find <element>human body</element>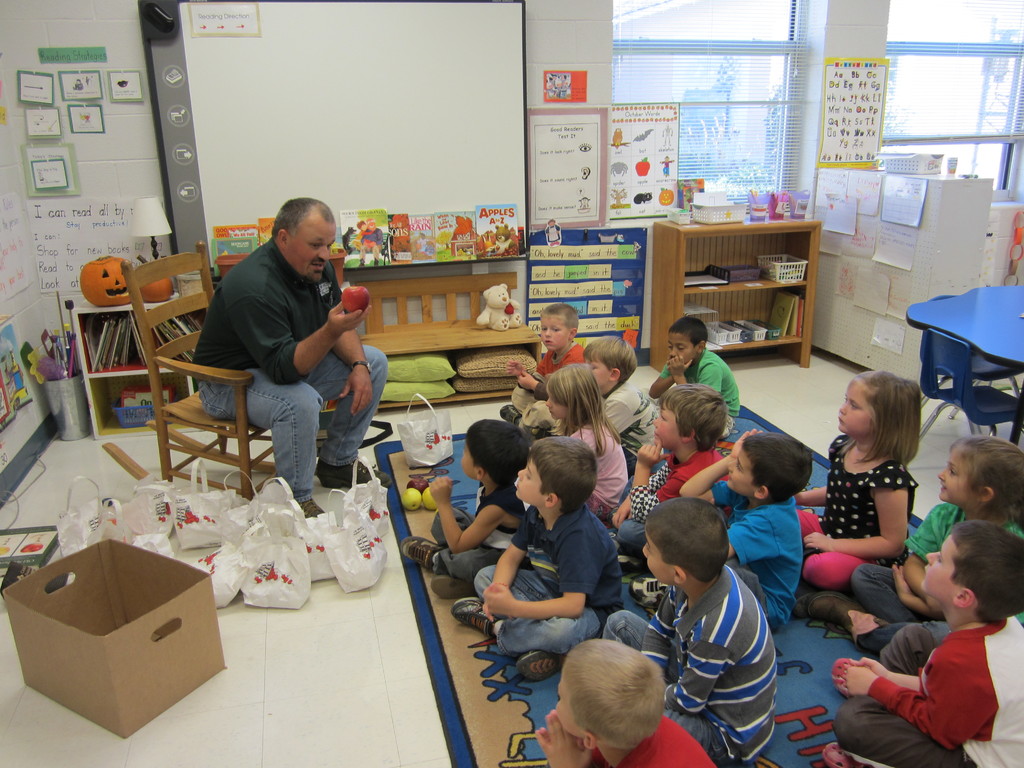
[x1=193, y1=196, x2=381, y2=500]
